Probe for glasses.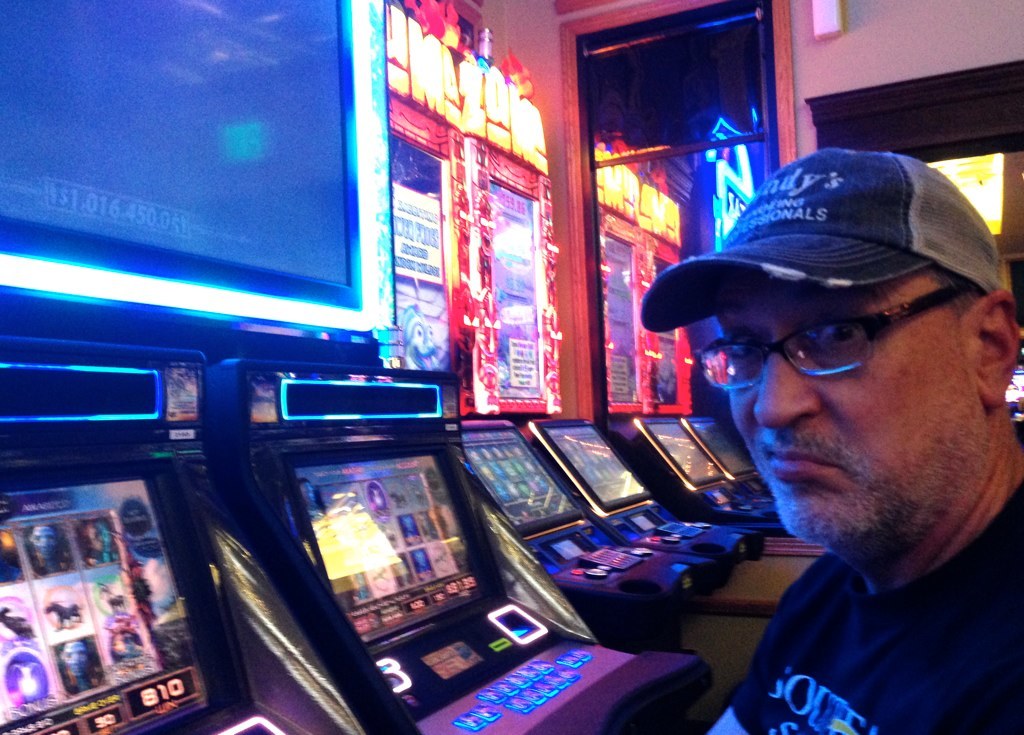
Probe result: (683,302,965,400).
